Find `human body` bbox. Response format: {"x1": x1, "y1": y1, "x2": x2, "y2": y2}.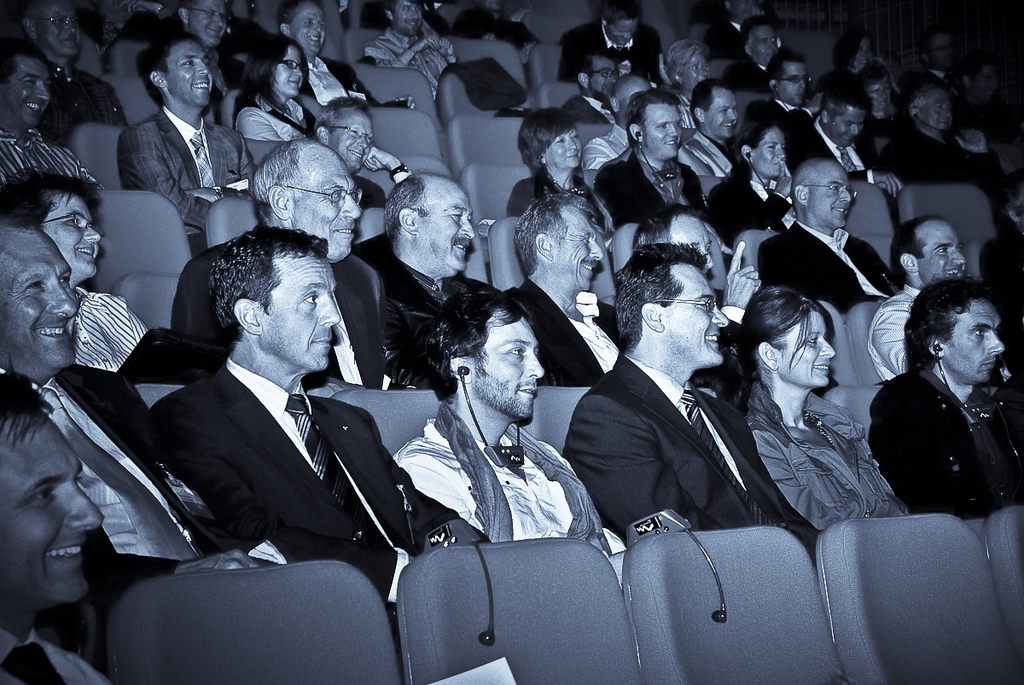
{"x1": 864, "y1": 271, "x2": 1022, "y2": 521}.
